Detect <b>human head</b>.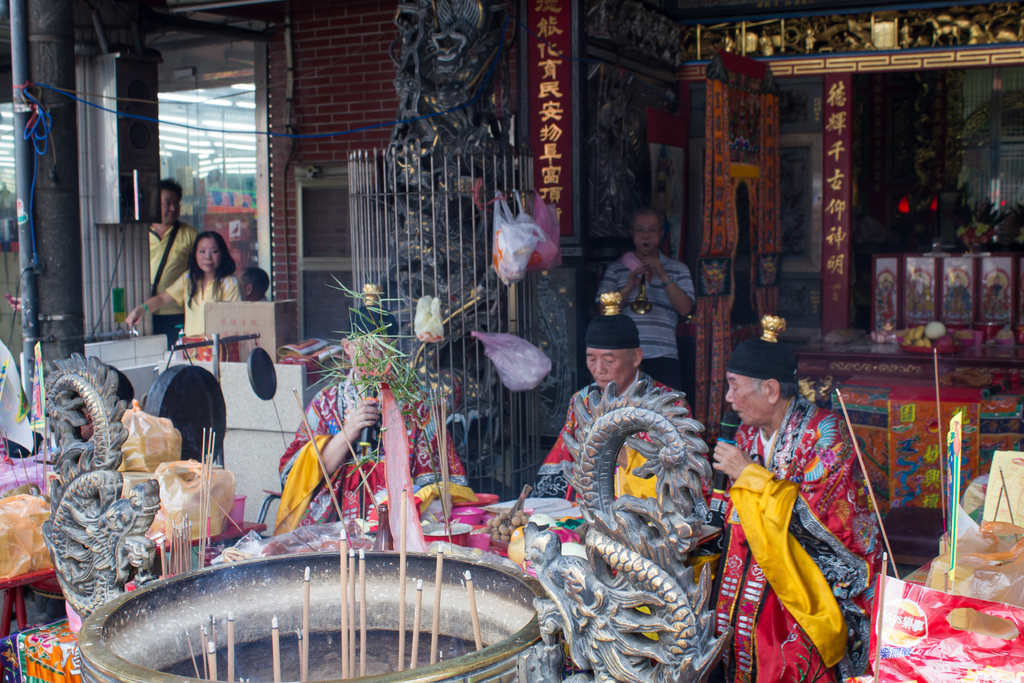
Detected at BBox(158, 177, 187, 226).
